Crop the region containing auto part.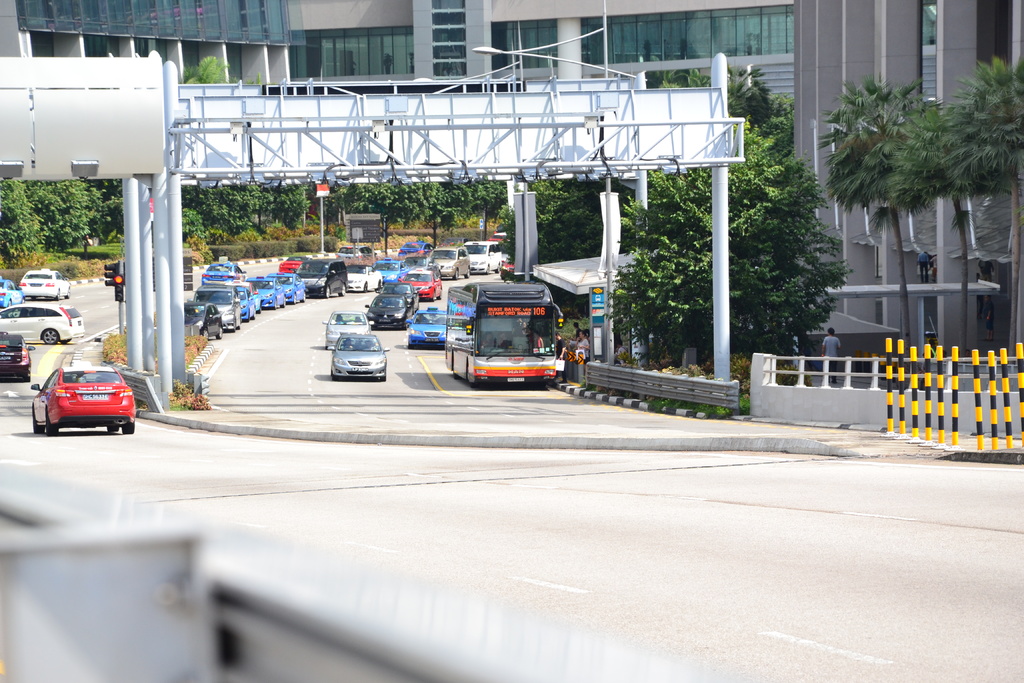
Crop region: l=121, t=416, r=135, b=438.
